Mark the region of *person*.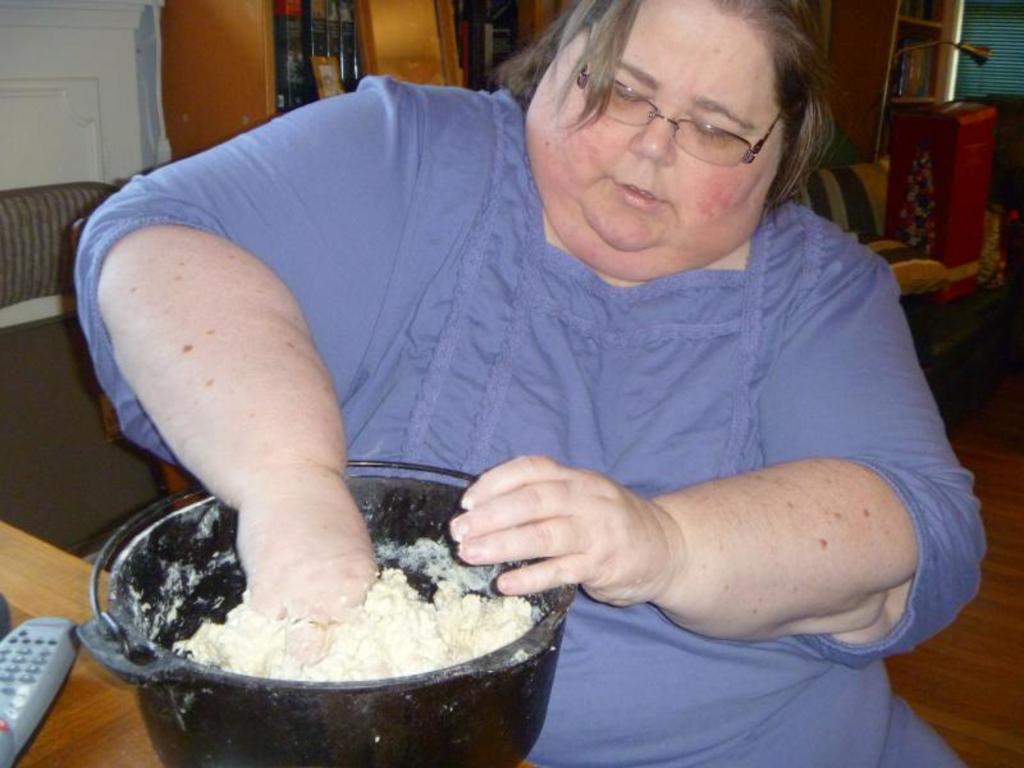
Region: detection(93, 22, 906, 735).
